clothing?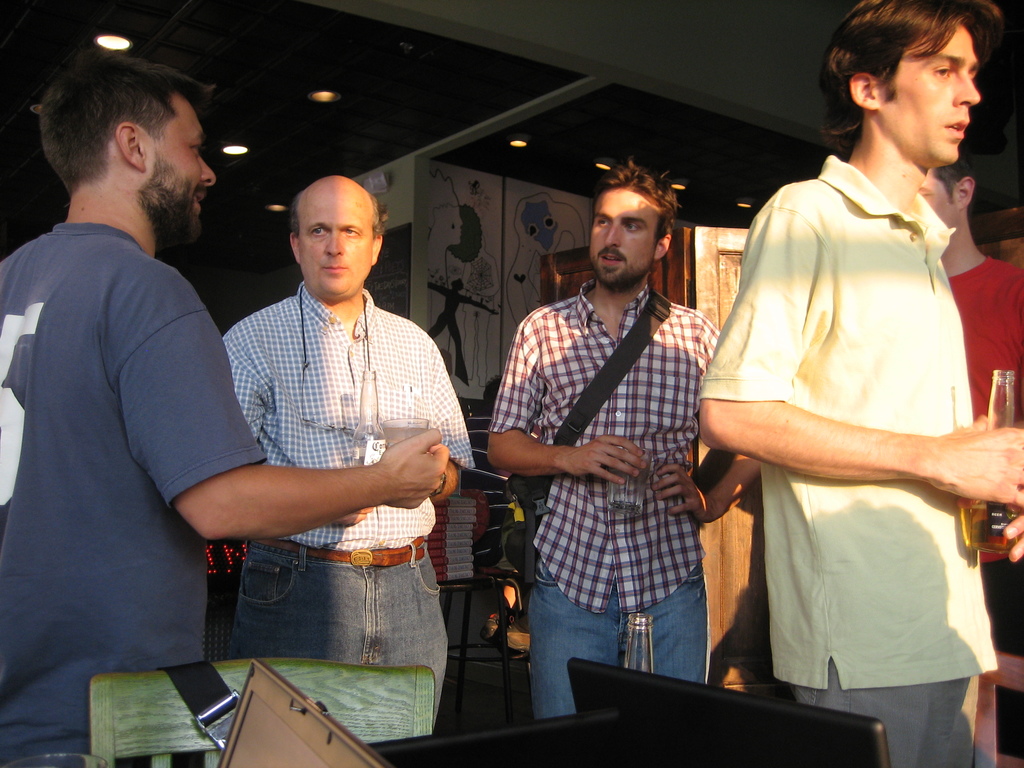
723, 129, 996, 719
